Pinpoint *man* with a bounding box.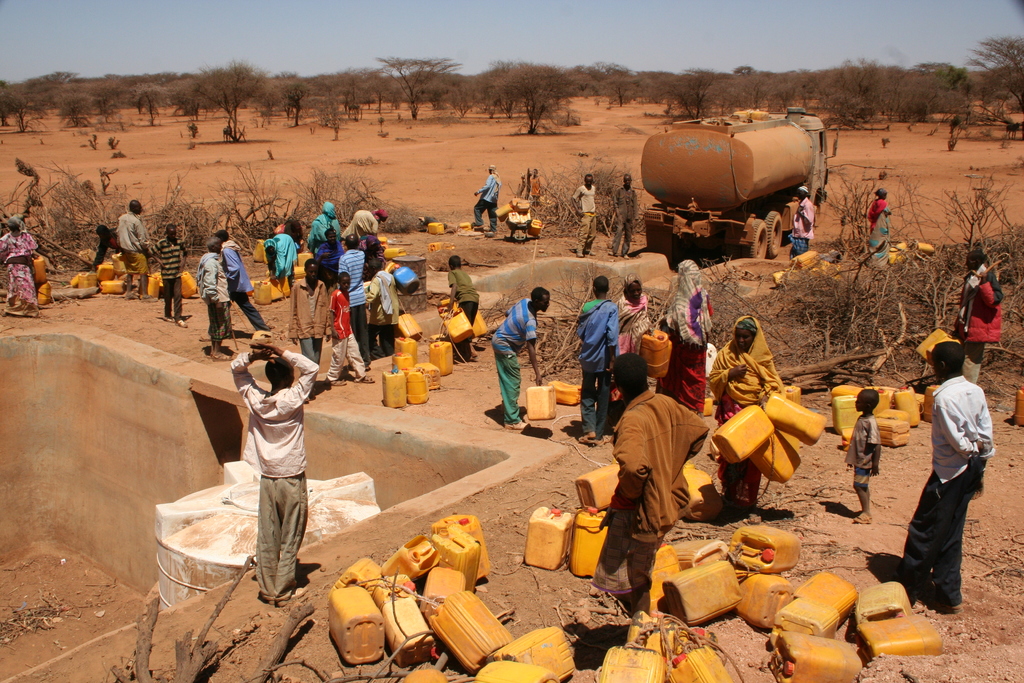
(left=227, top=336, right=321, bottom=602).
